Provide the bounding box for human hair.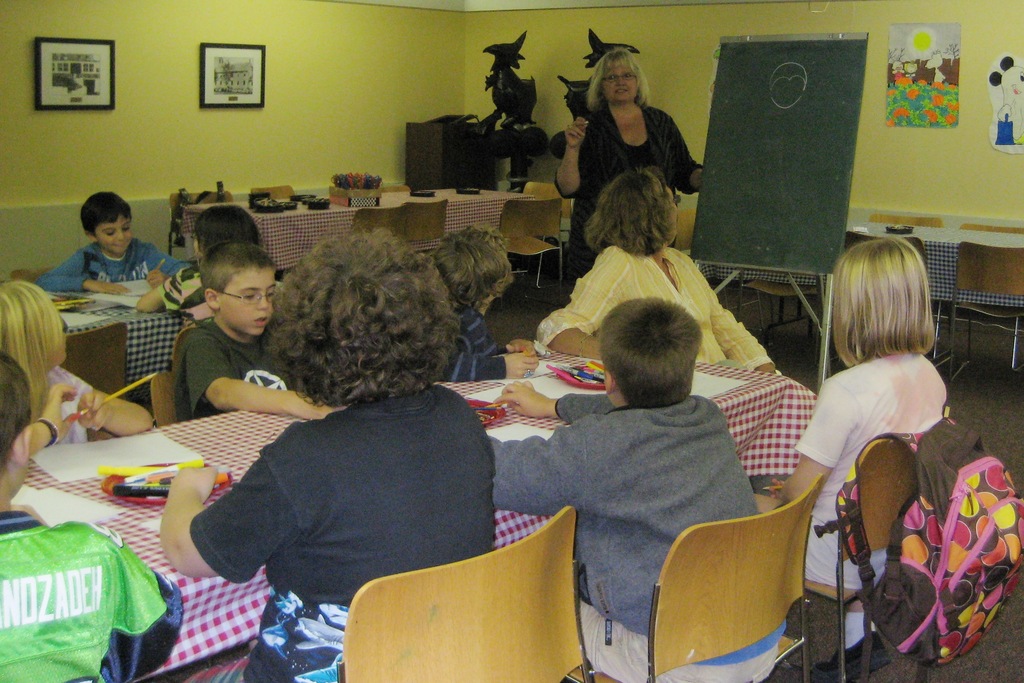
box(0, 281, 63, 426).
